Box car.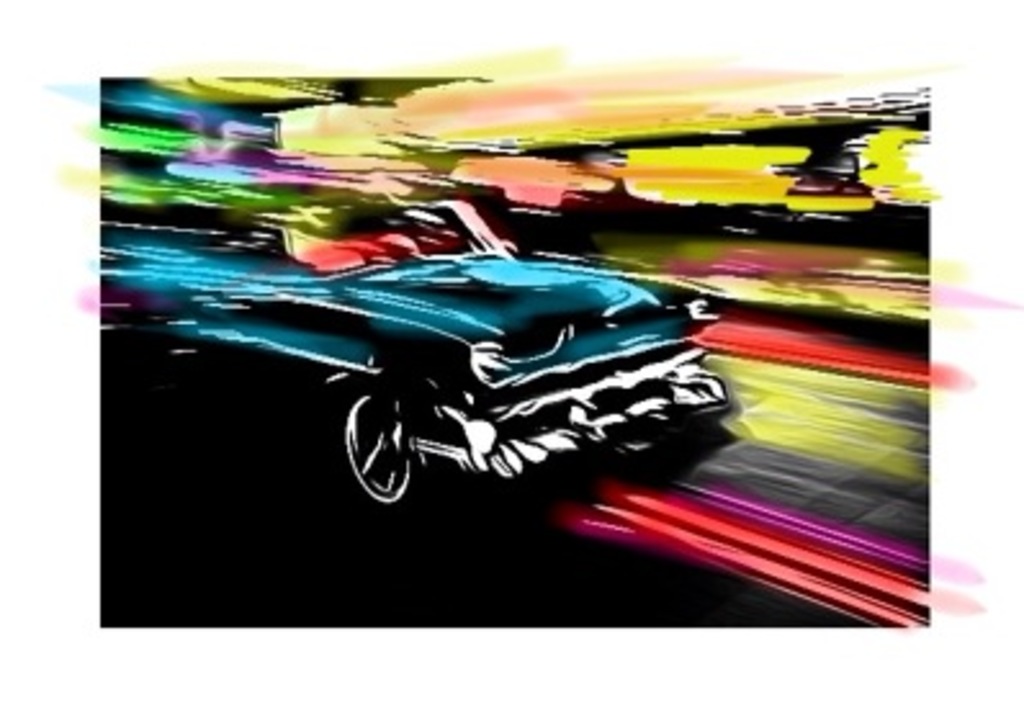
pyautogui.locateOnScreen(59, 80, 880, 620).
